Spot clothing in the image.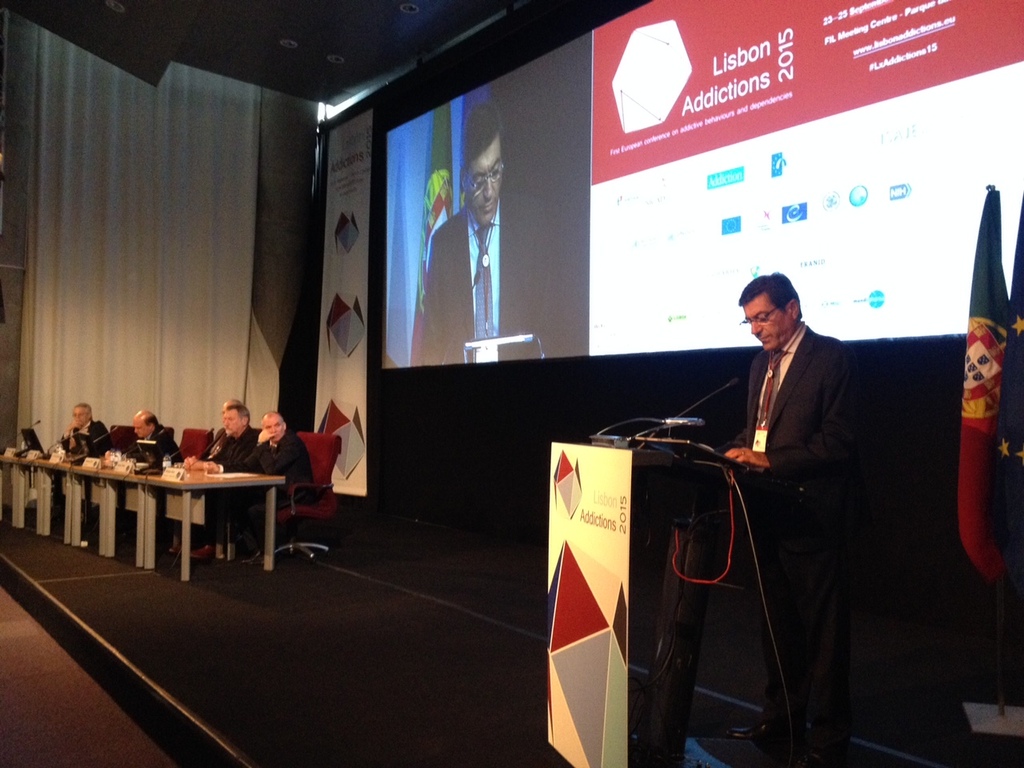
clothing found at {"x1": 417, "y1": 194, "x2": 562, "y2": 365}.
